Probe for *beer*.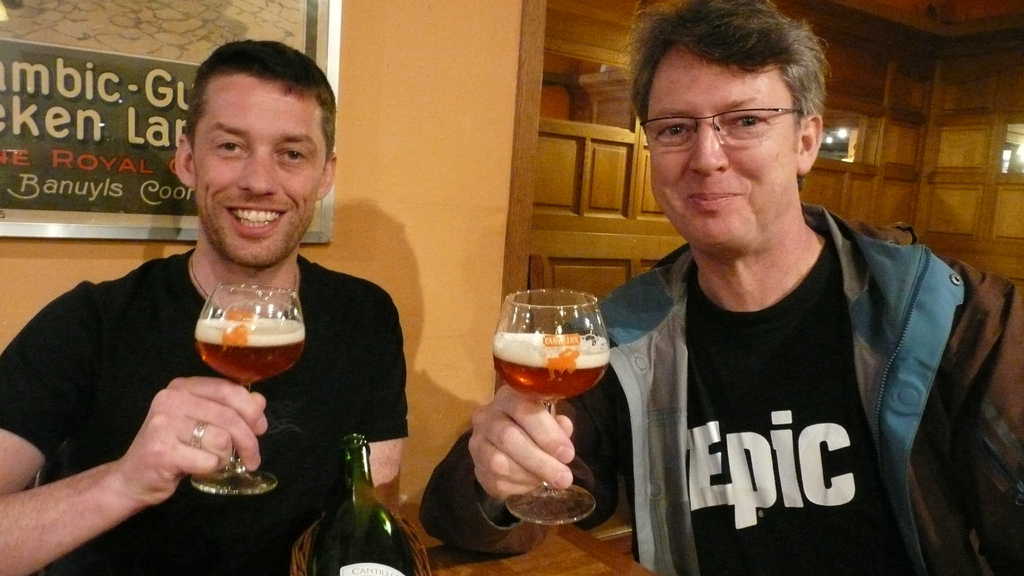
Probe result: <box>189,280,308,519</box>.
